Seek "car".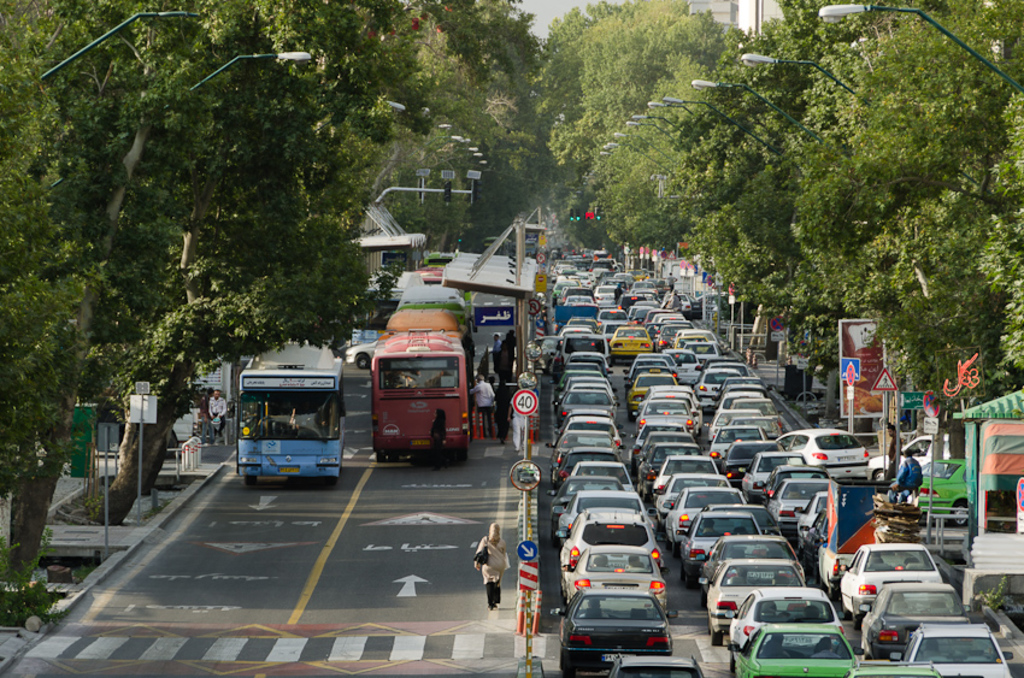
bbox=(728, 621, 853, 677).
